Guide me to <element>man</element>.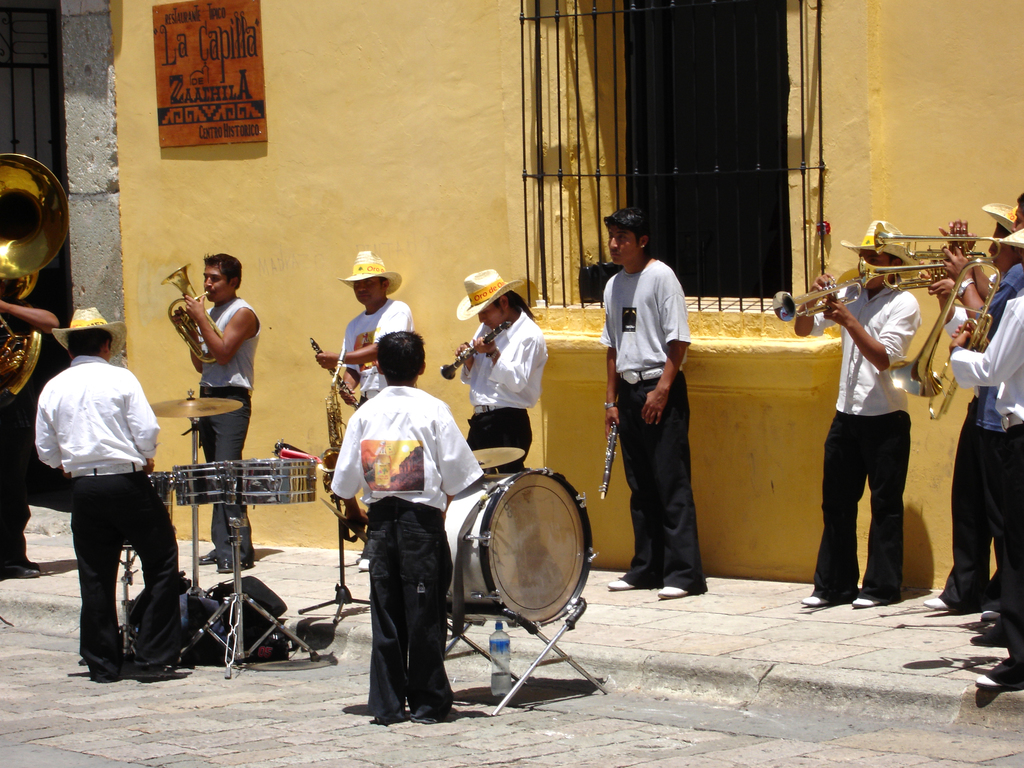
Guidance: crop(329, 332, 488, 726).
